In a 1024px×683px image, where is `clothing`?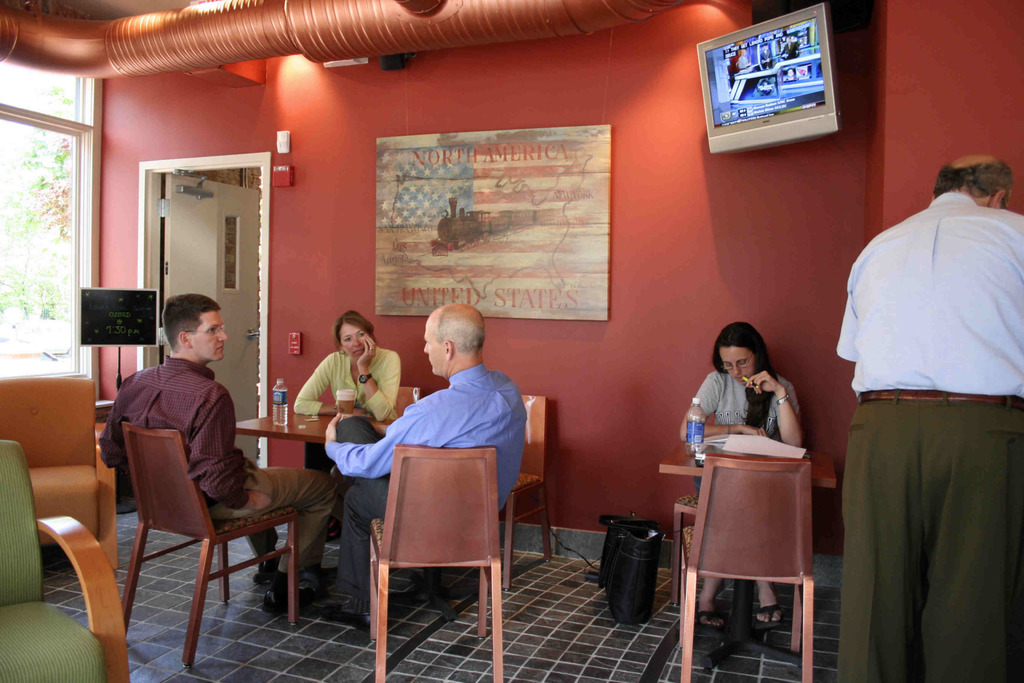
829/193/1023/682.
